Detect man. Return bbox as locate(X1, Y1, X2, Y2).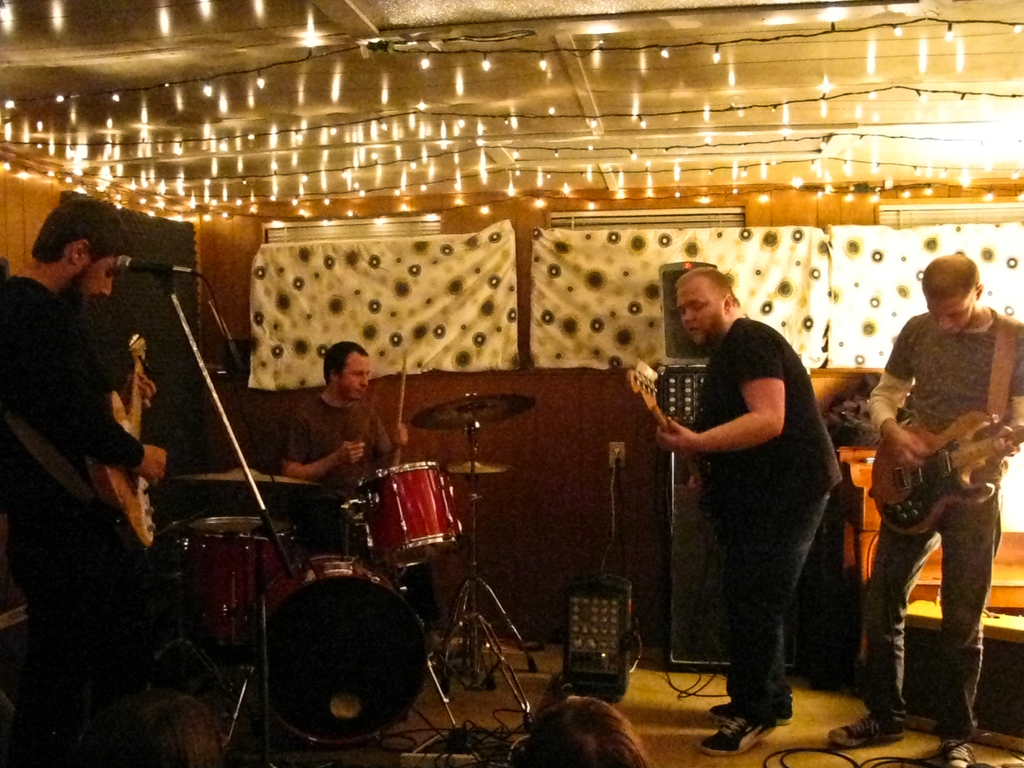
locate(829, 253, 1023, 767).
